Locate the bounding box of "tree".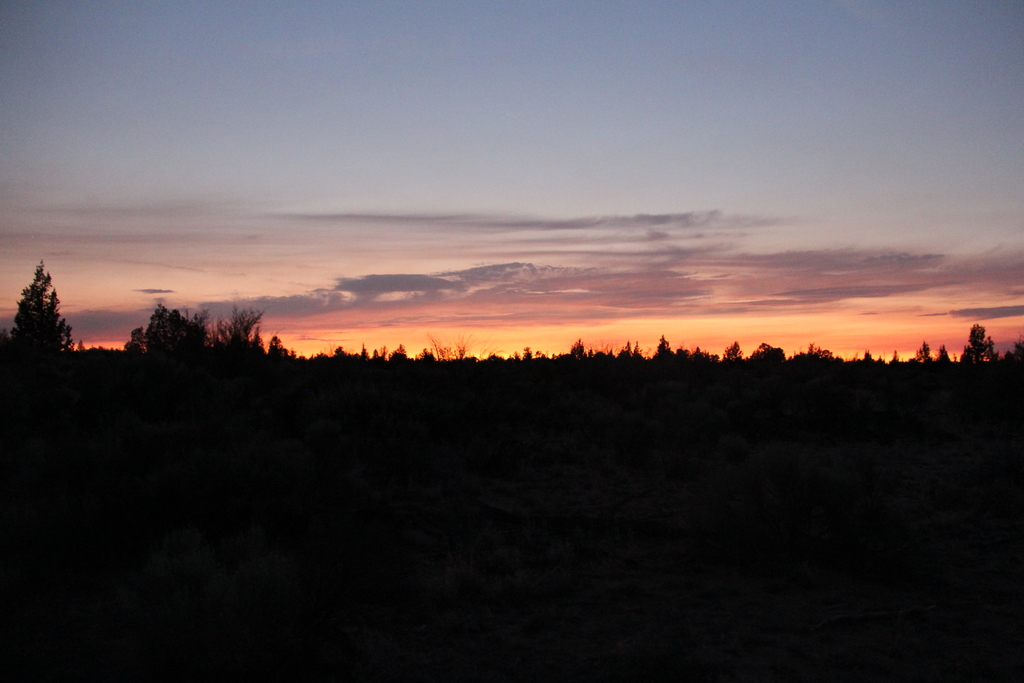
Bounding box: [0, 261, 76, 378].
